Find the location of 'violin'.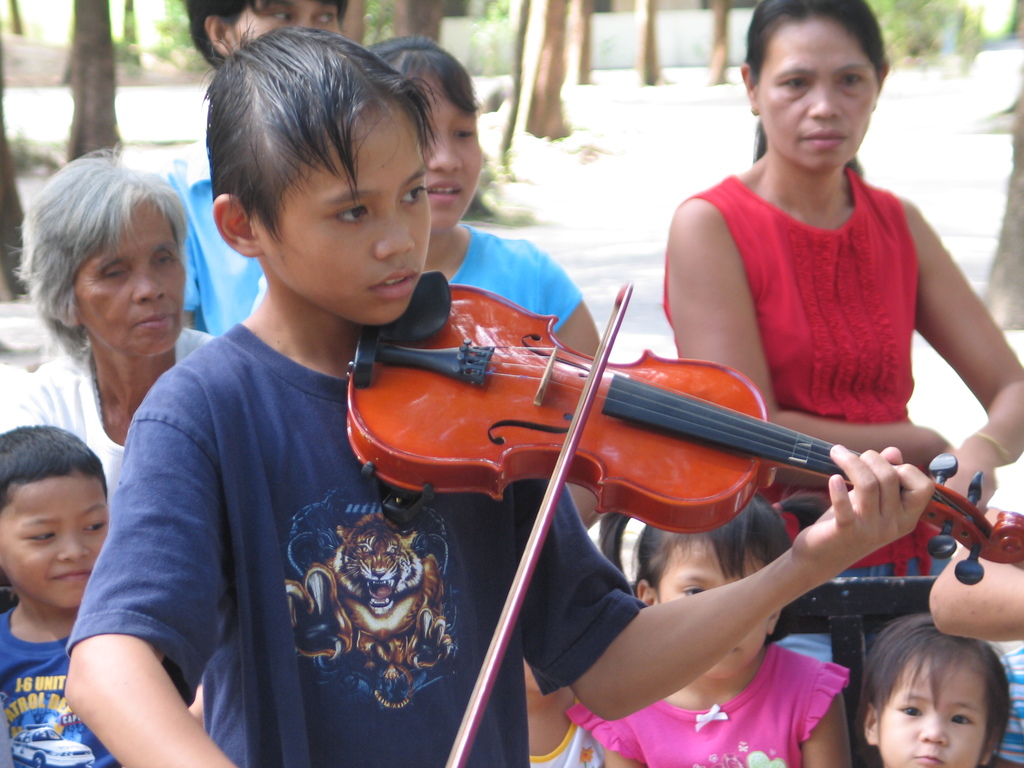
Location: region(342, 260, 1023, 767).
